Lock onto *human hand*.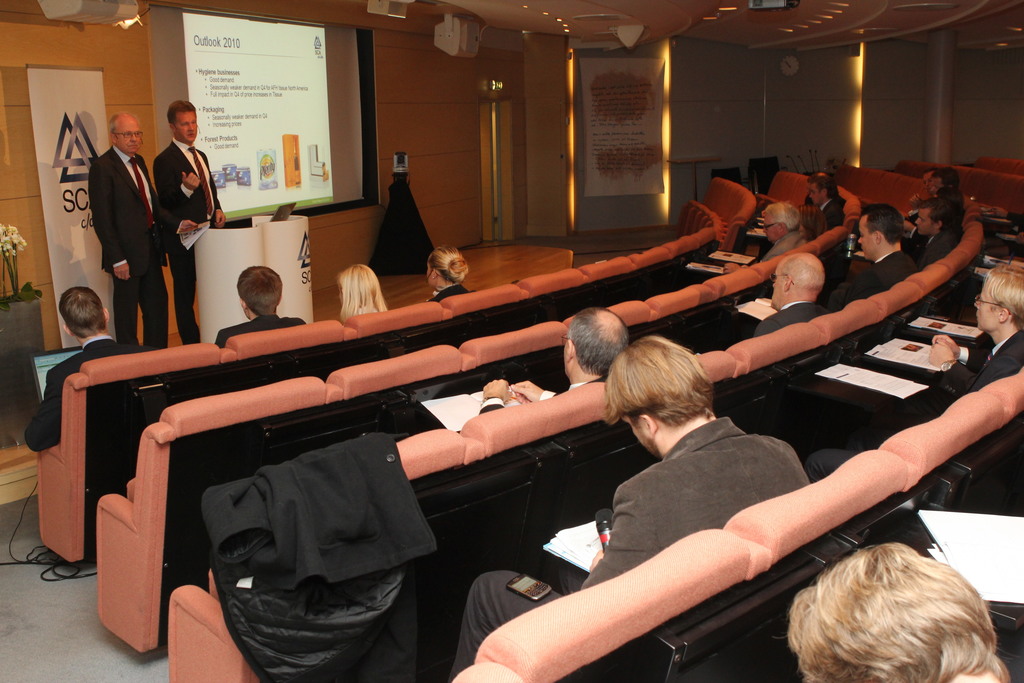
Locked: <region>723, 264, 739, 274</region>.
